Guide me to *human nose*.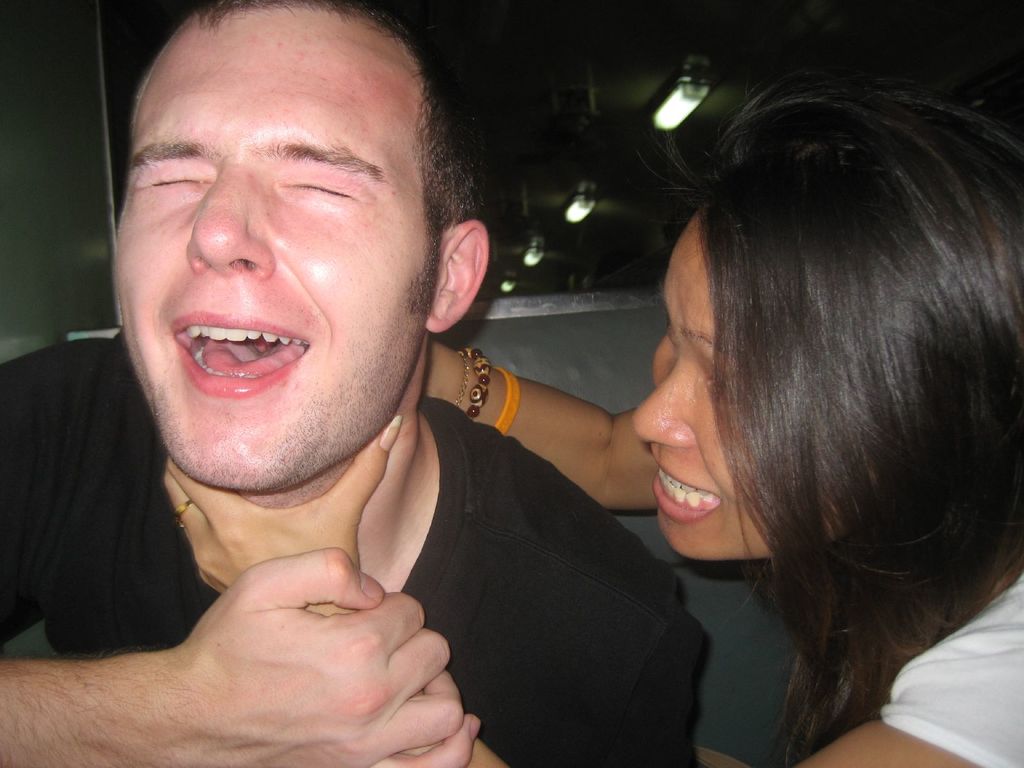
Guidance: (x1=183, y1=159, x2=281, y2=284).
